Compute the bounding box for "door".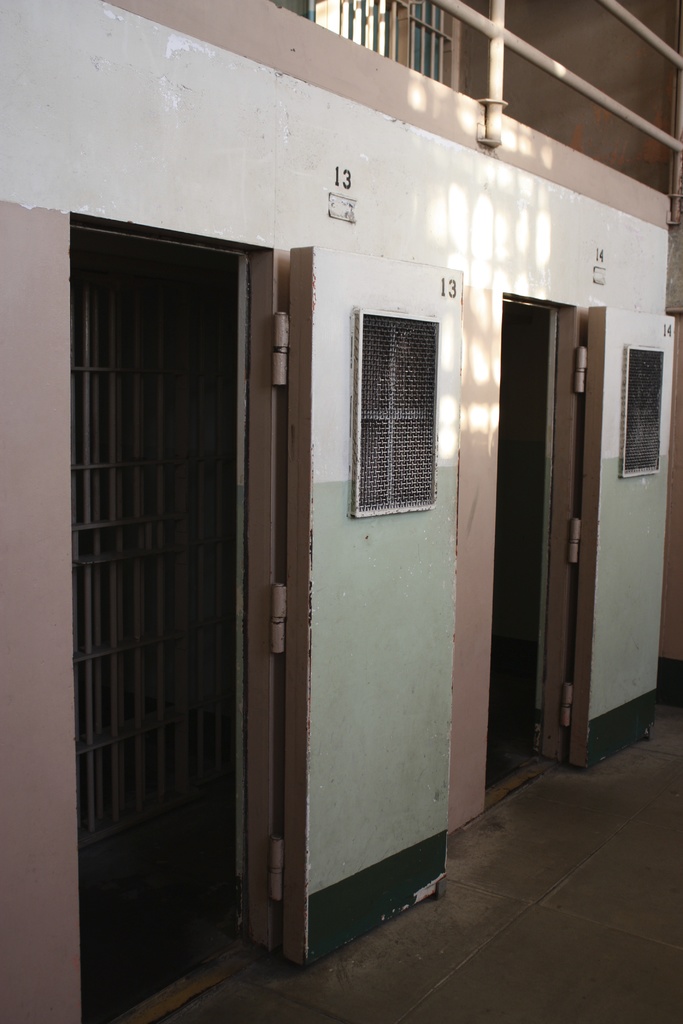
BBox(566, 307, 679, 763).
